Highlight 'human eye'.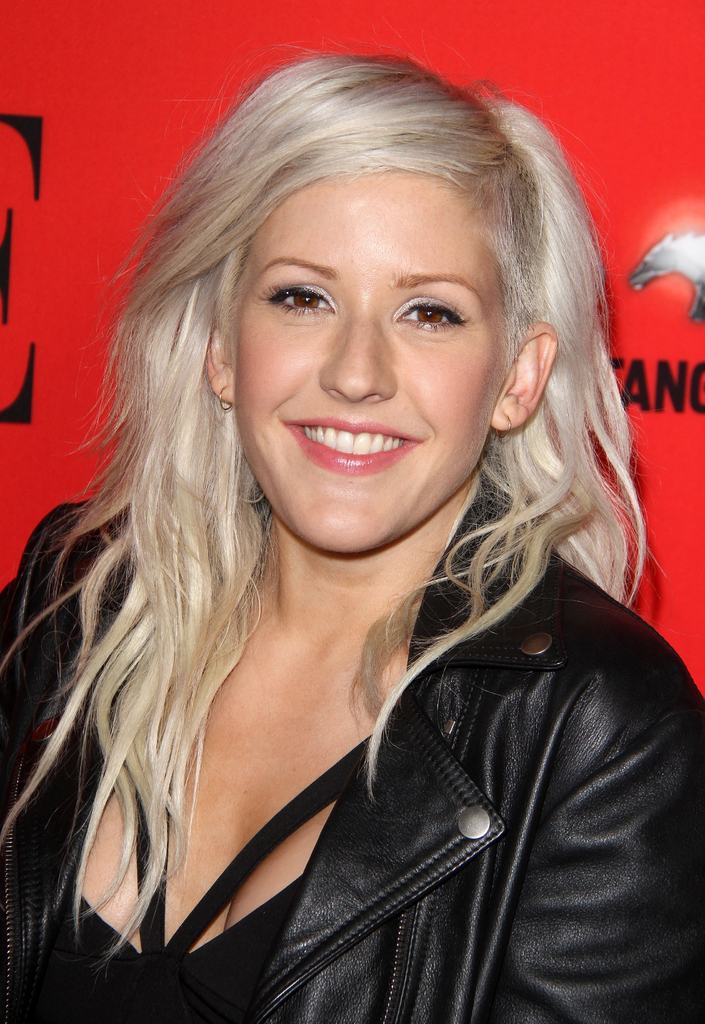
Highlighted region: bbox(389, 288, 471, 344).
